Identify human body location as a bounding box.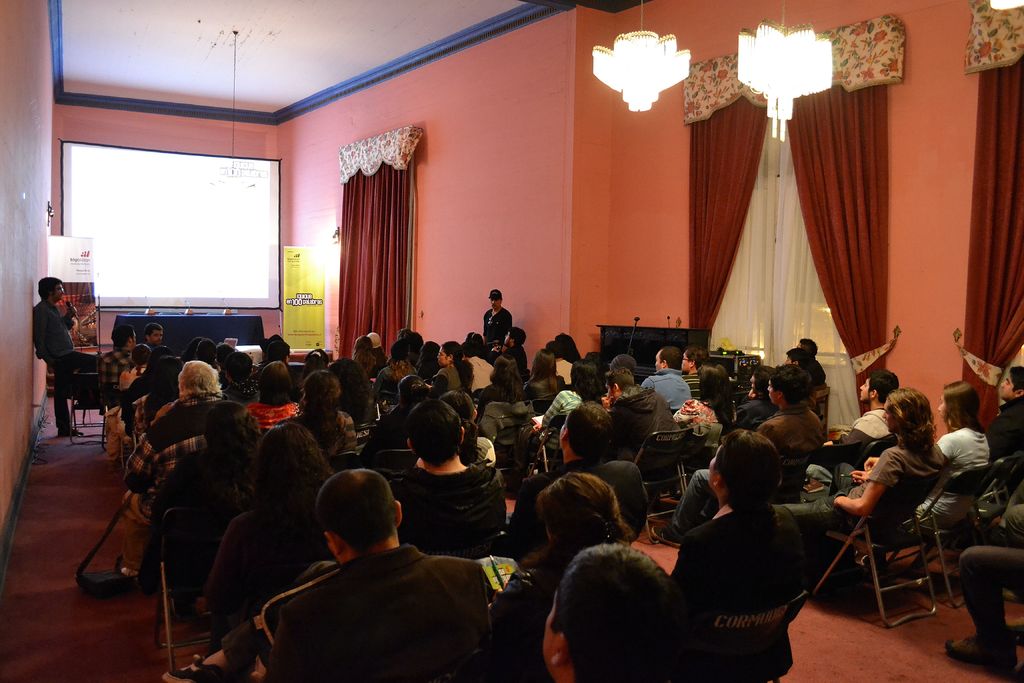
l=480, t=304, r=514, b=346.
